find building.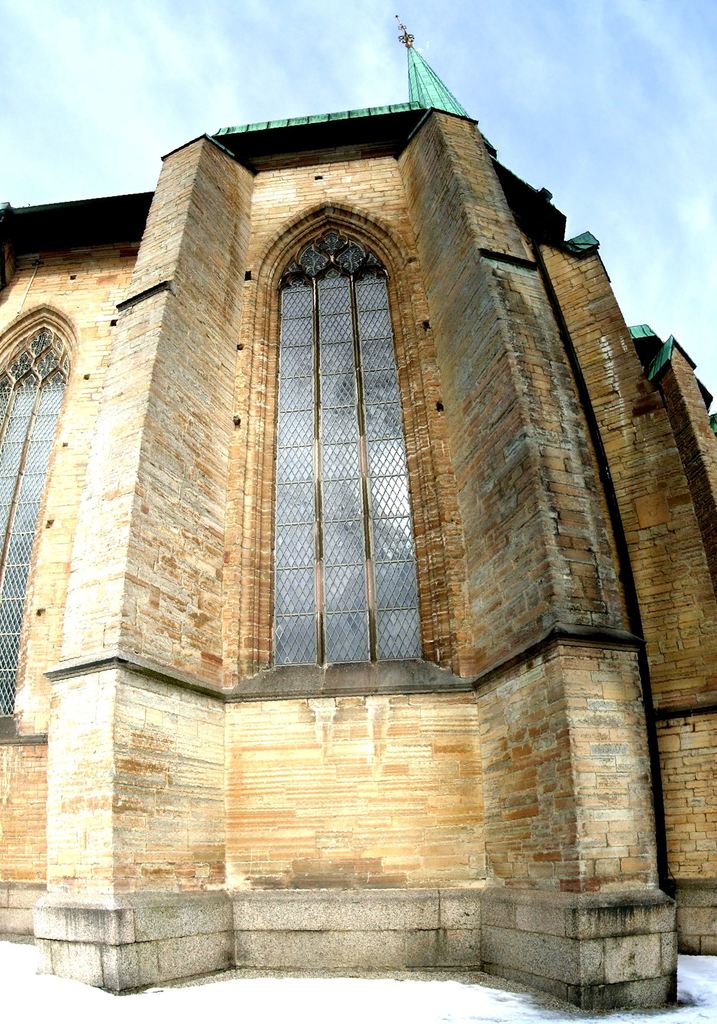
0,100,716,1012.
